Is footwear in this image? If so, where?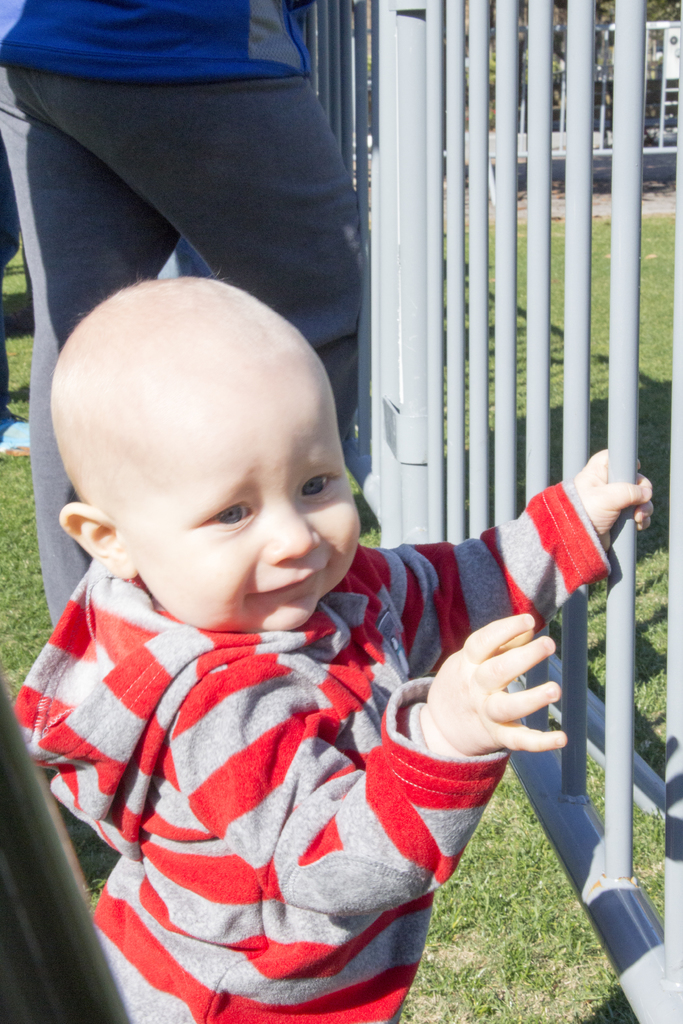
Yes, at <bbox>0, 405, 42, 461</bbox>.
